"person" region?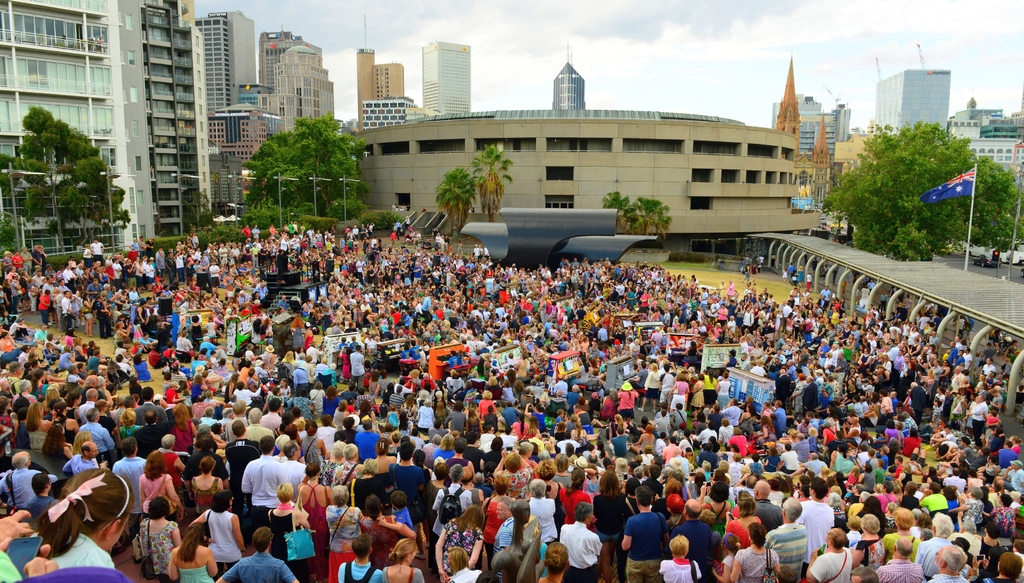
{"x1": 49, "y1": 400, "x2": 81, "y2": 446}
